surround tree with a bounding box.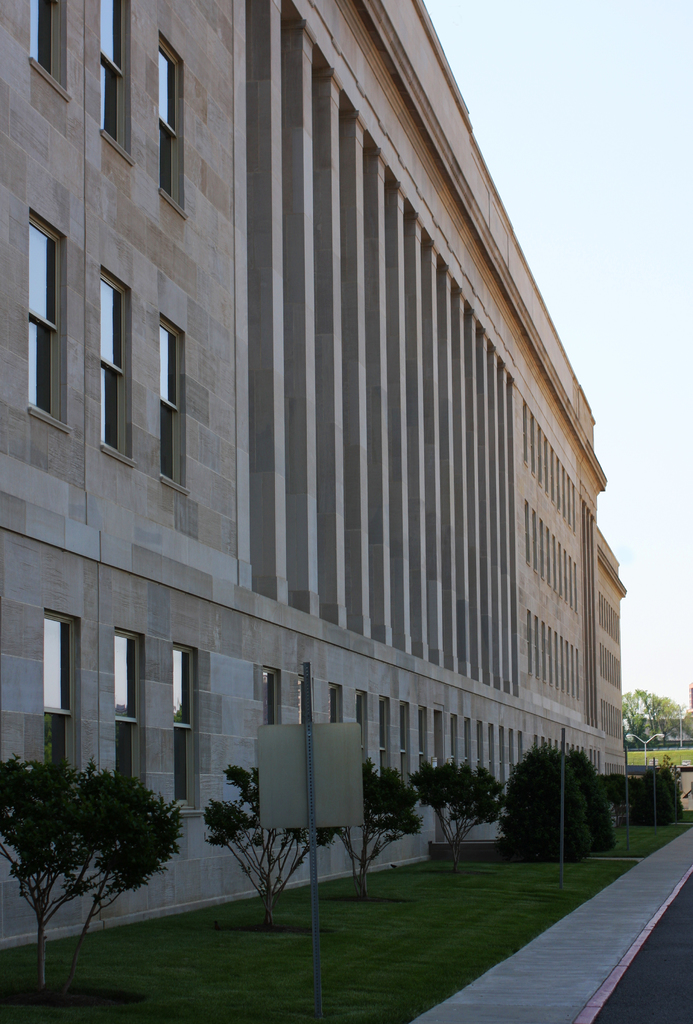
{"x1": 197, "y1": 756, "x2": 349, "y2": 922}.
